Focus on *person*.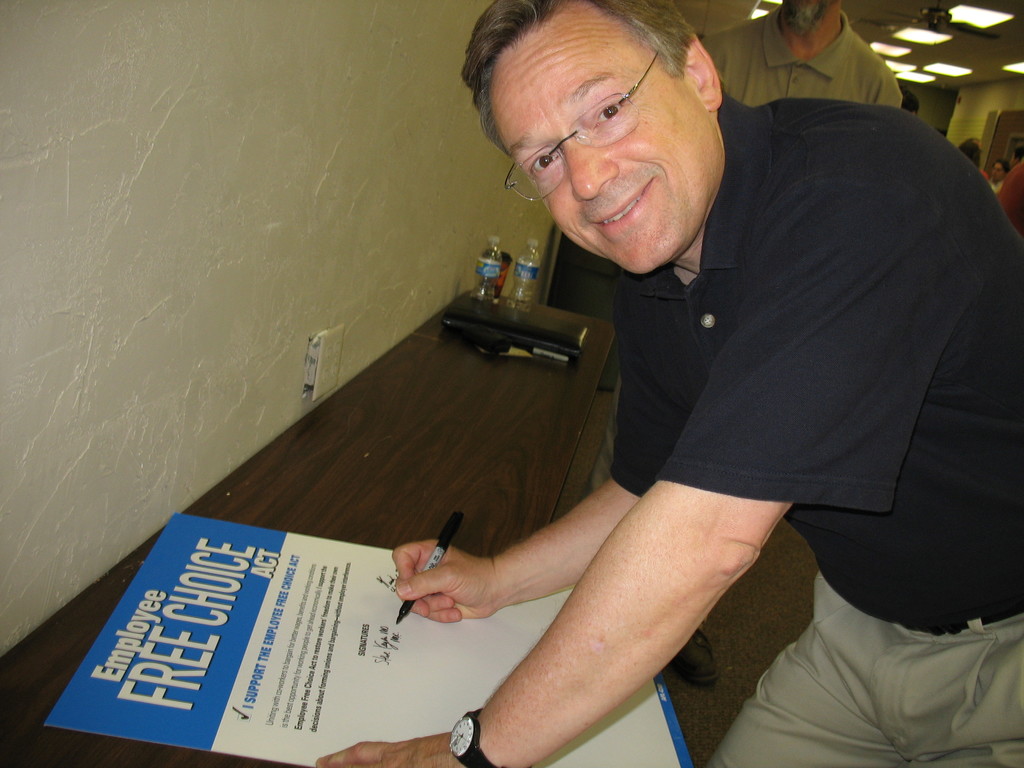
Focused at 319,0,1023,767.
